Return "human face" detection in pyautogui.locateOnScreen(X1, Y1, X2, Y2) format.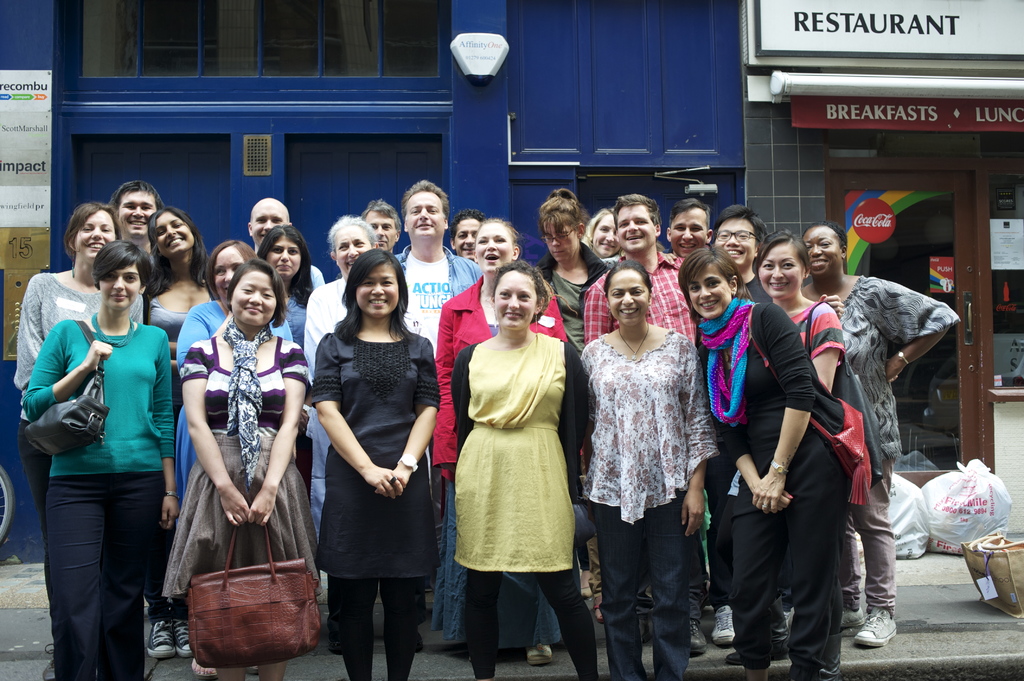
pyautogui.locateOnScreen(333, 223, 372, 275).
